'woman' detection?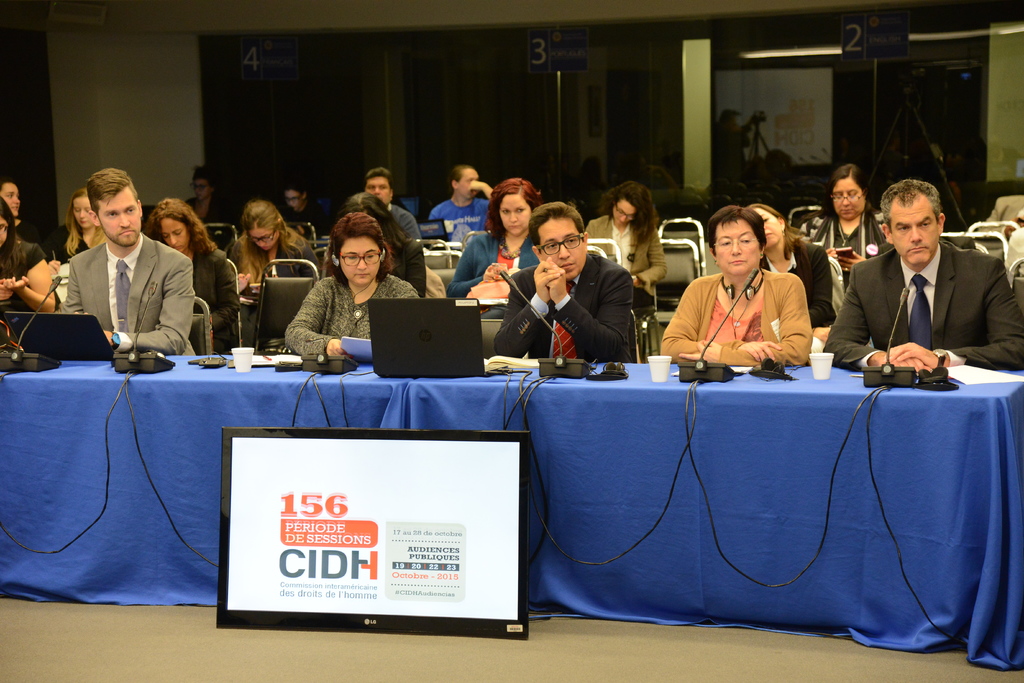
crop(741, 204, 846, 331)
